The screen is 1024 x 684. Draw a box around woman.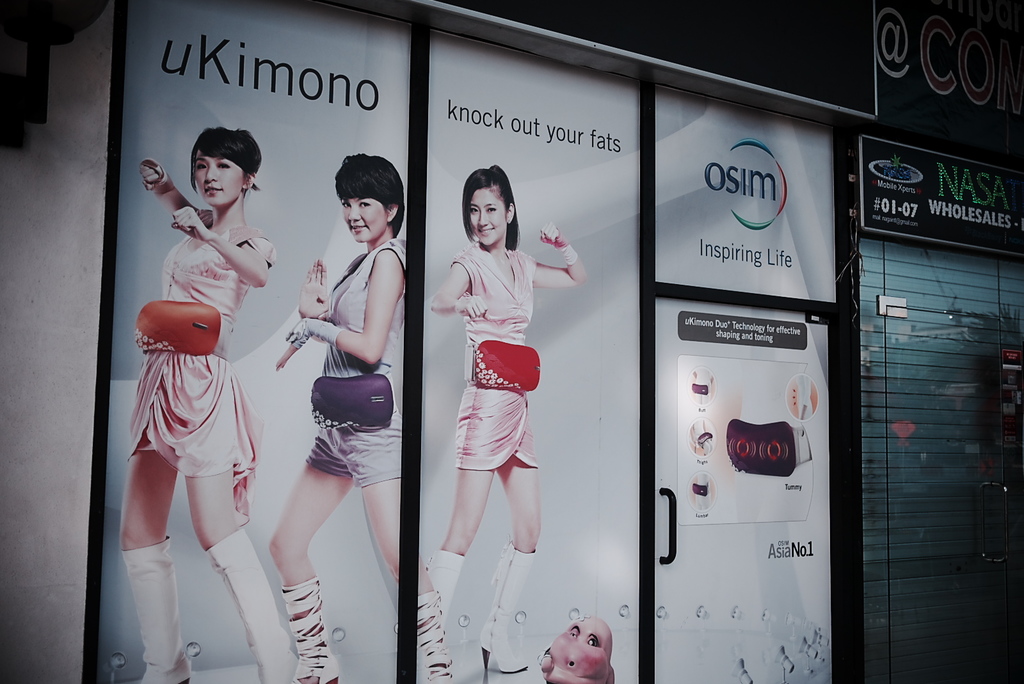
(425, 162, 584, 683).
